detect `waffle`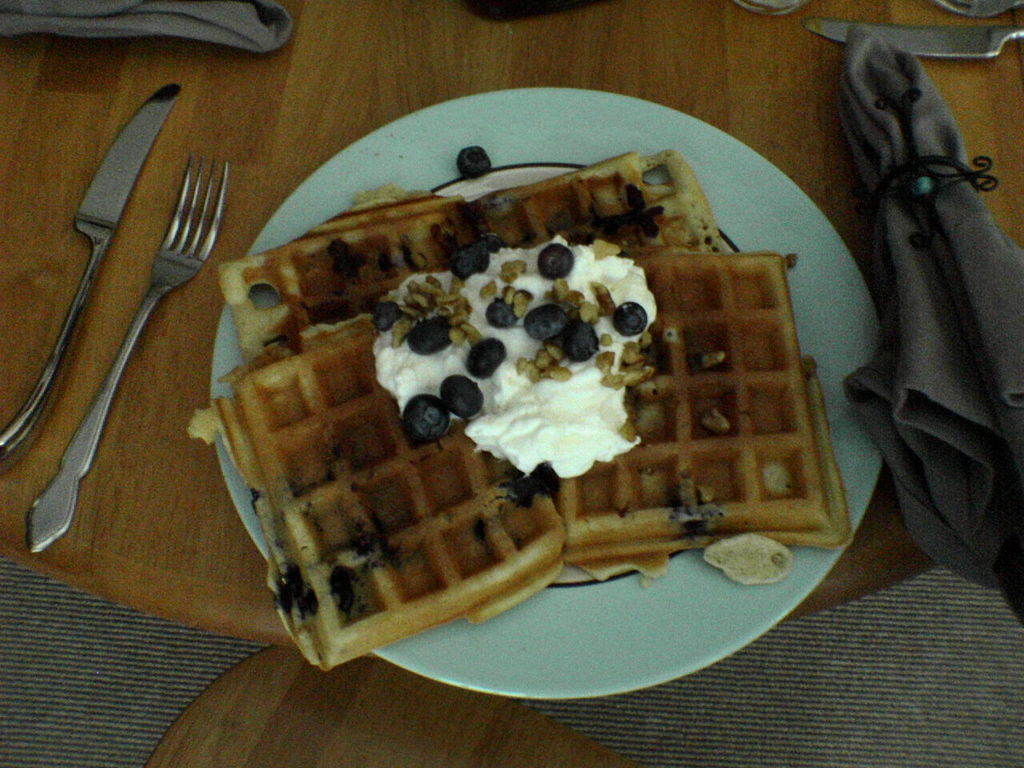
detection(187, 315, 567, 673)
